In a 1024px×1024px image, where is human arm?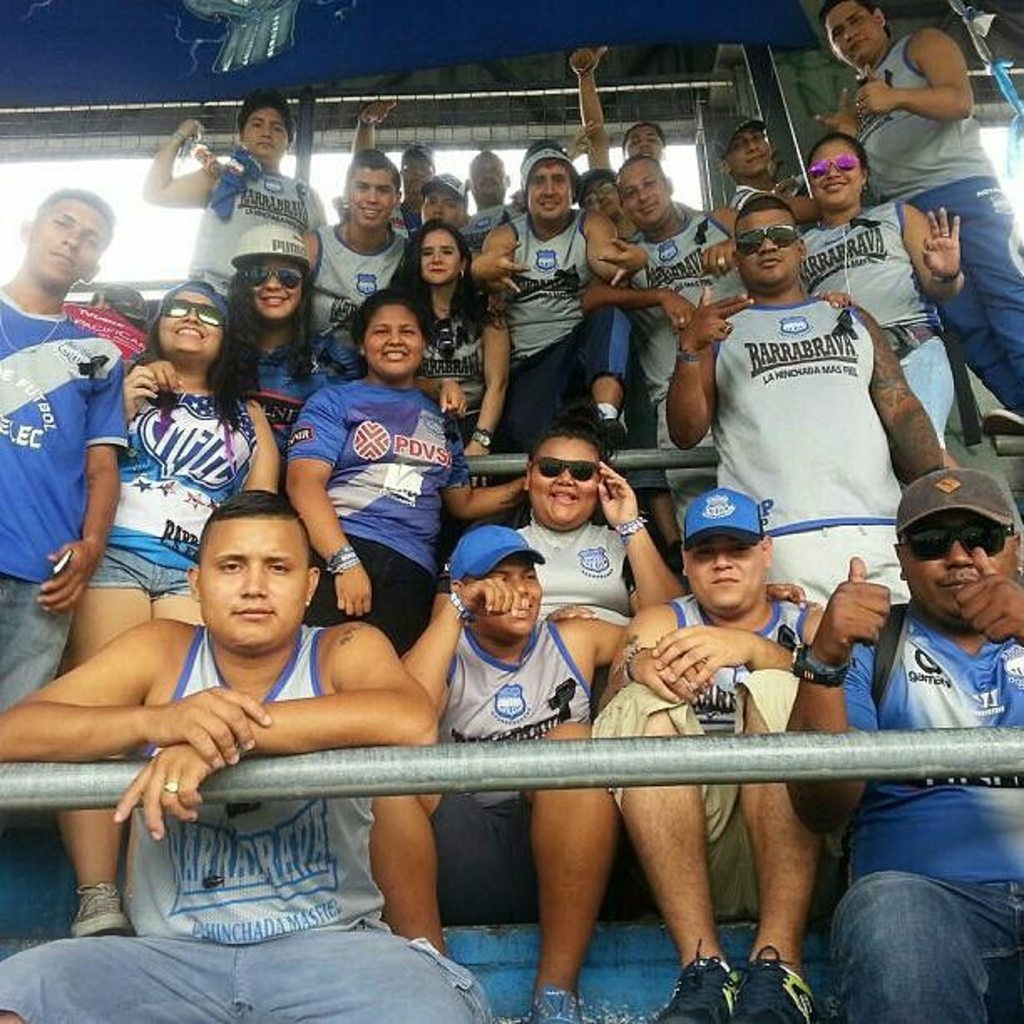
897:199:974:311.
